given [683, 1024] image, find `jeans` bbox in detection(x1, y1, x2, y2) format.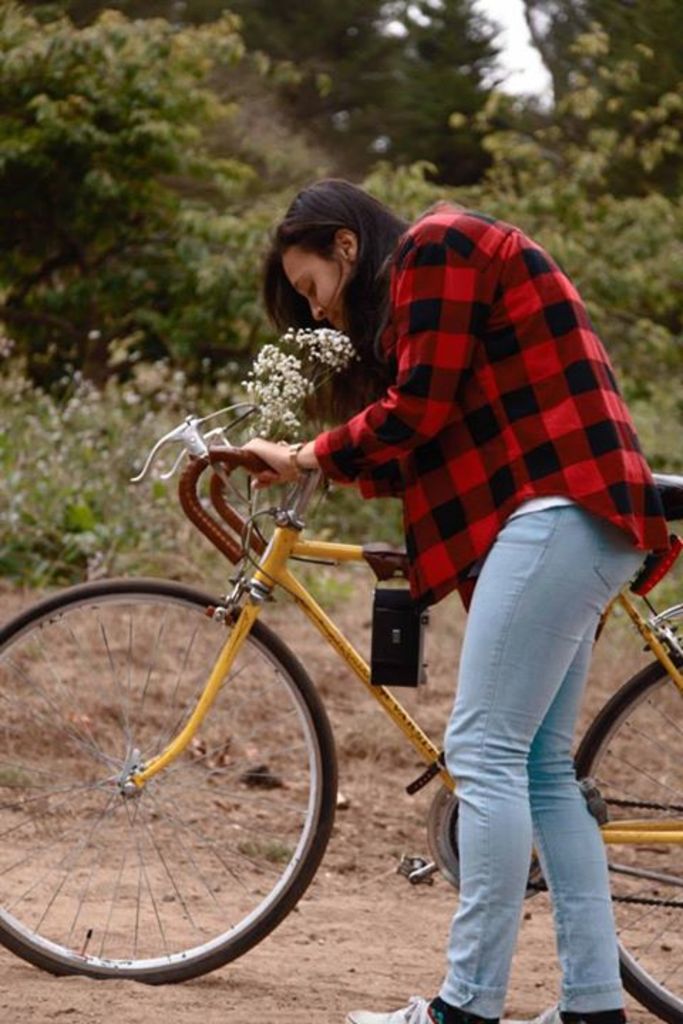
detection(425, 526, 645, 1006).
